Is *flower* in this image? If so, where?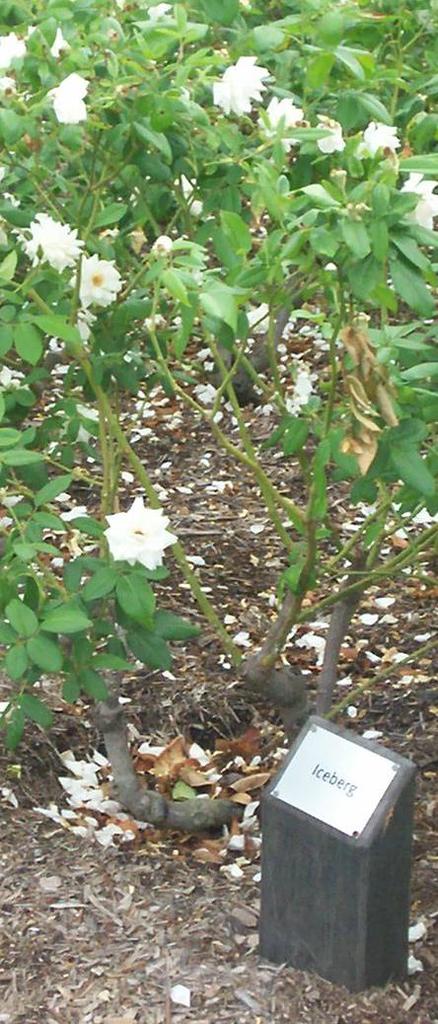
Yes, at {"left": 67, "top": 251, "right": 134, "bottom": 310}.
